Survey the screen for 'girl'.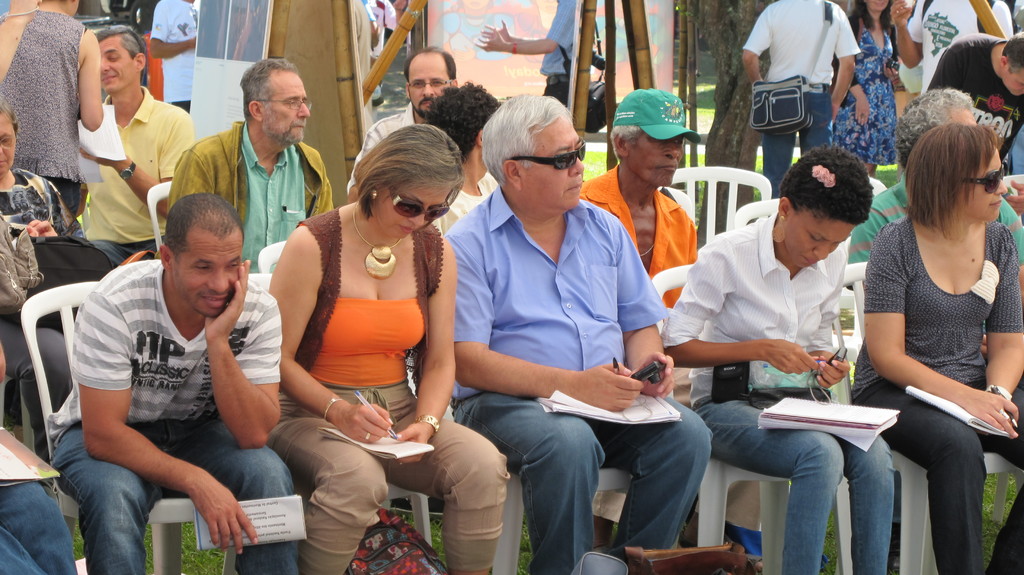
Survey found: locate(266, 123, 507, 574).
